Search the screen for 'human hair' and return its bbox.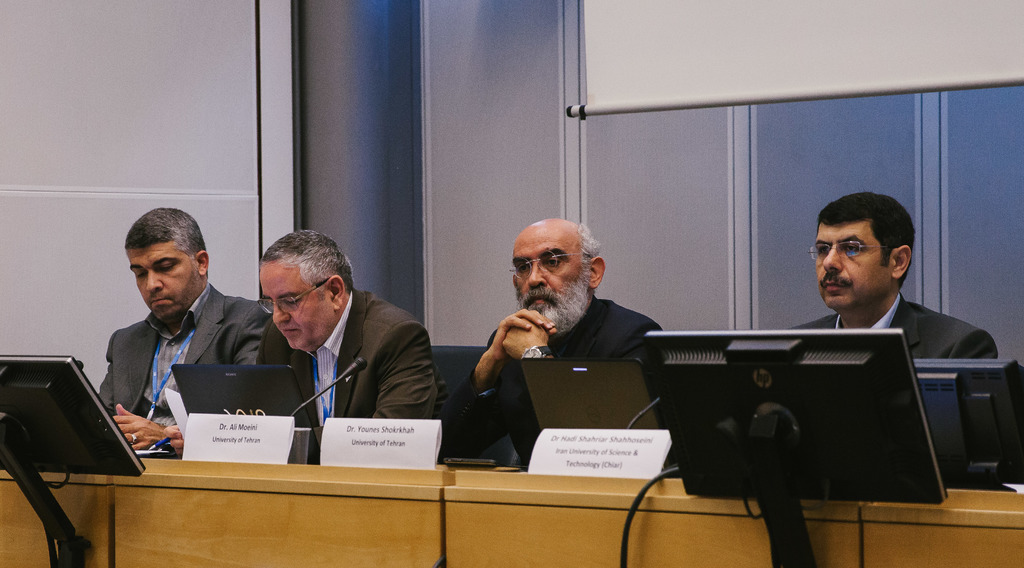
Found: detection(120, 203, 208, 277).
